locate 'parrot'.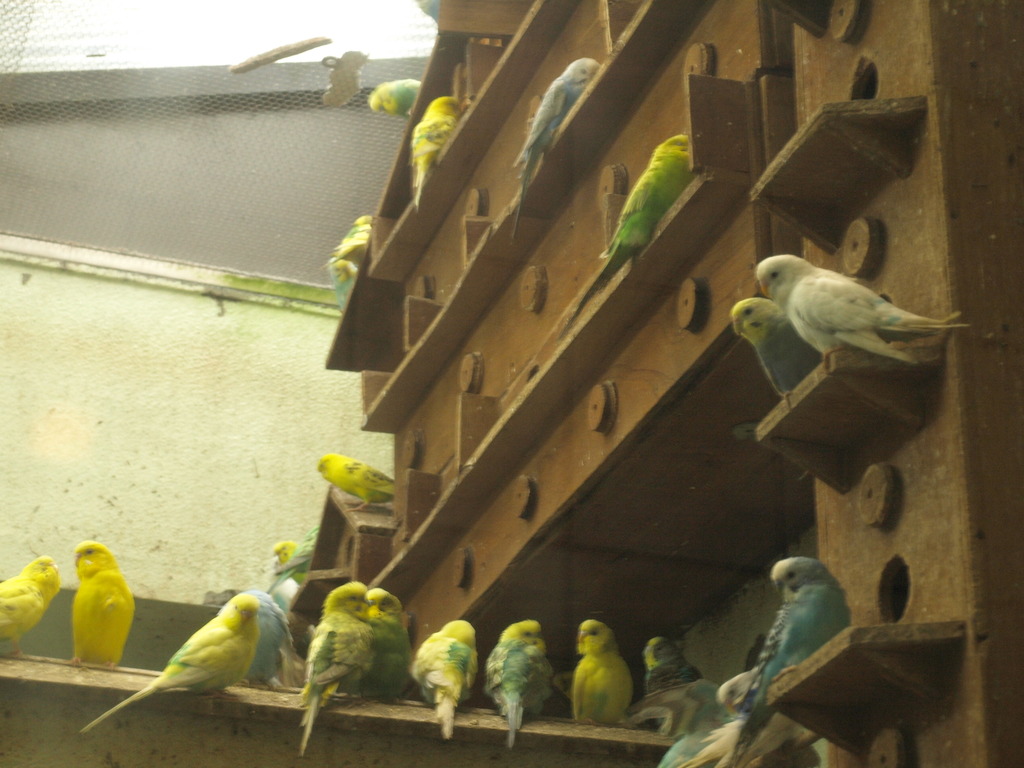
Bounding box: pyautogui.locateOnScreen(314, 454, 397, 512).
